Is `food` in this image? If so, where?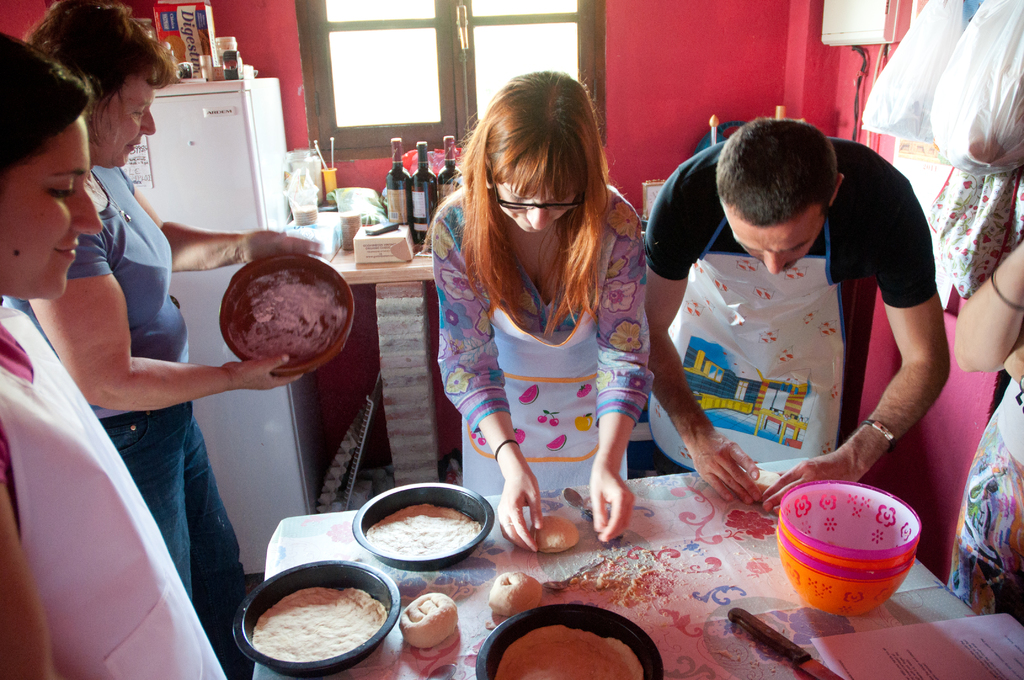
Yes, at crop(367, 499, 482, 562).
